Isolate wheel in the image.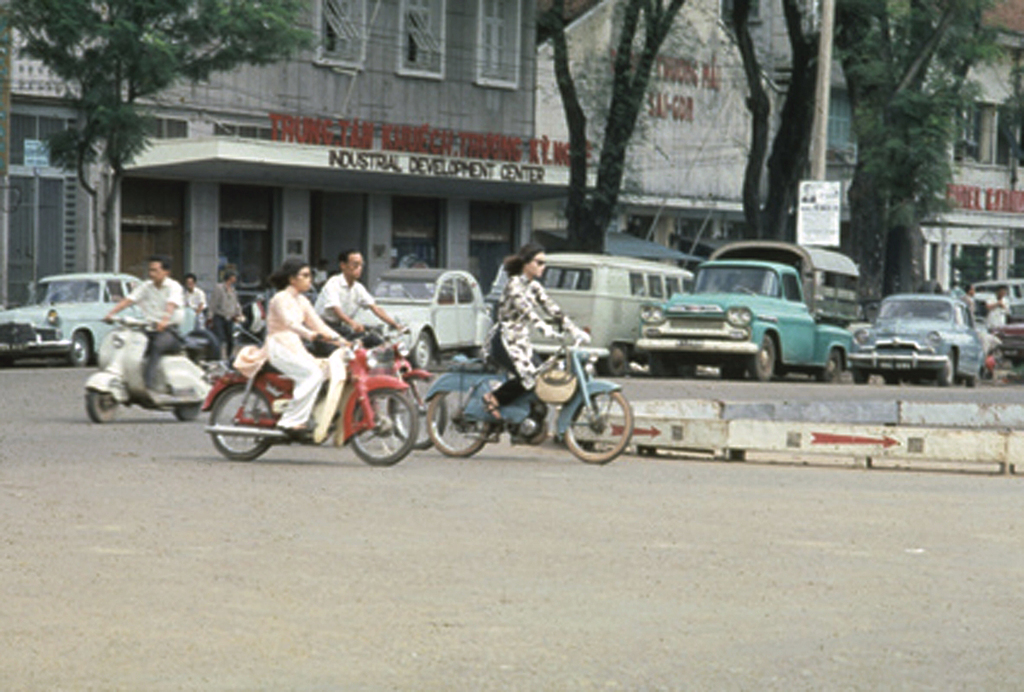
Isolated region: BBox(351, 388, 418, 467).
